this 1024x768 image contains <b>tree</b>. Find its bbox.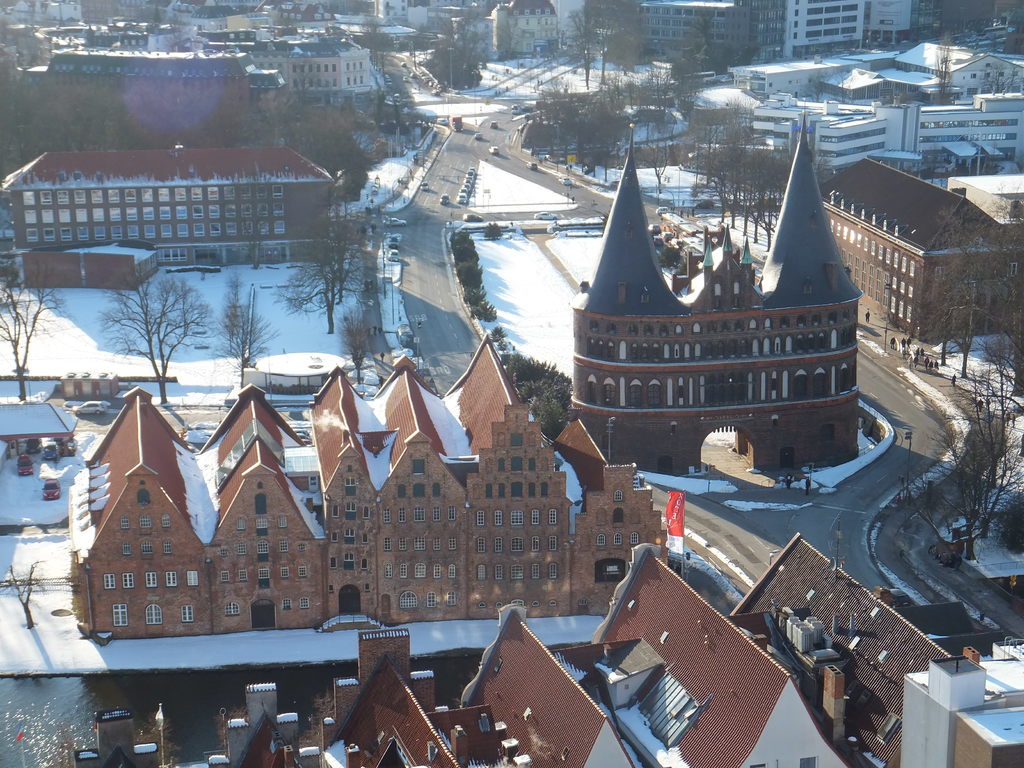
bbox=[504, 346, 572, 439].
